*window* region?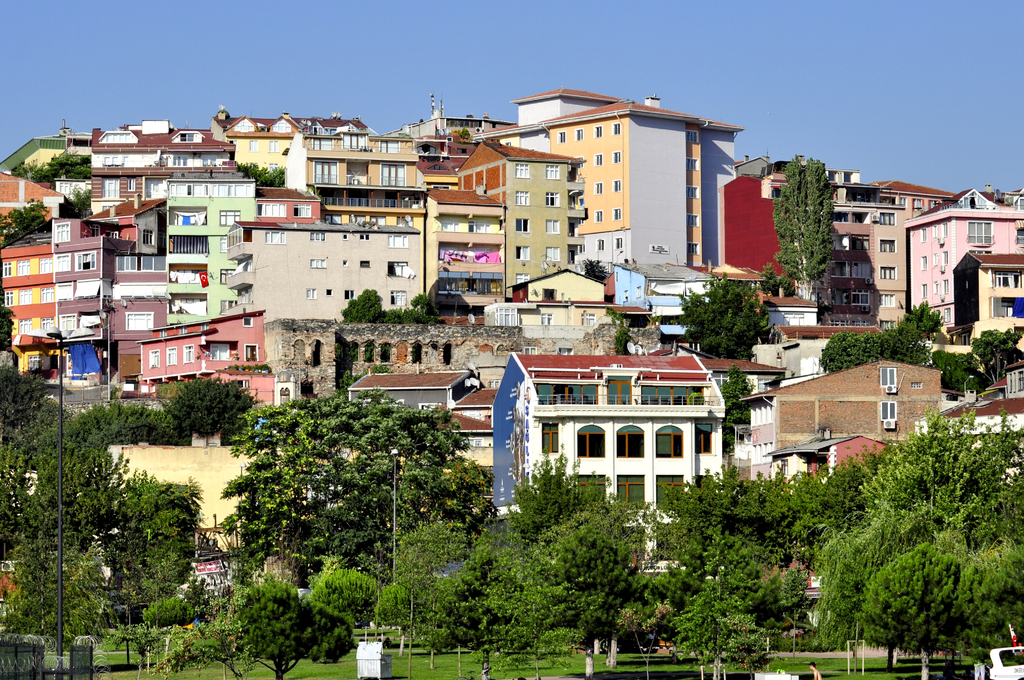
x1=381 y1=164 x2=407 y2=185
